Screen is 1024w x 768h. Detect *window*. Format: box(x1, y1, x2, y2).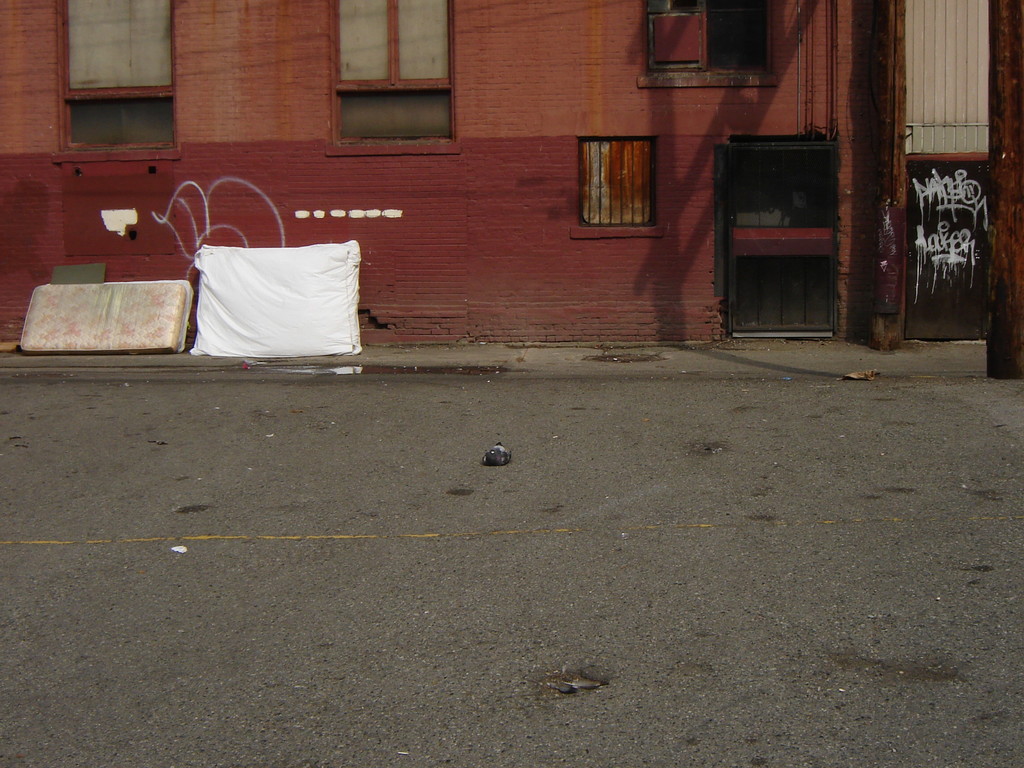
box(644, 1, 781, 89).
